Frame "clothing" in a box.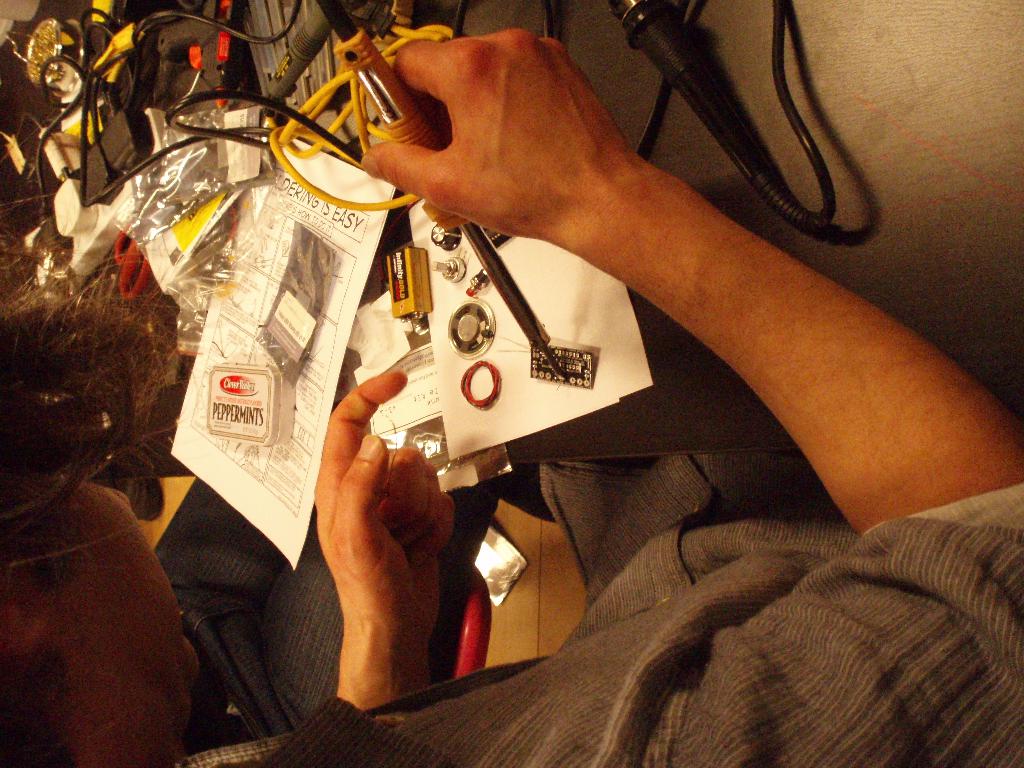
box=[182, 484, 1023, 767].
